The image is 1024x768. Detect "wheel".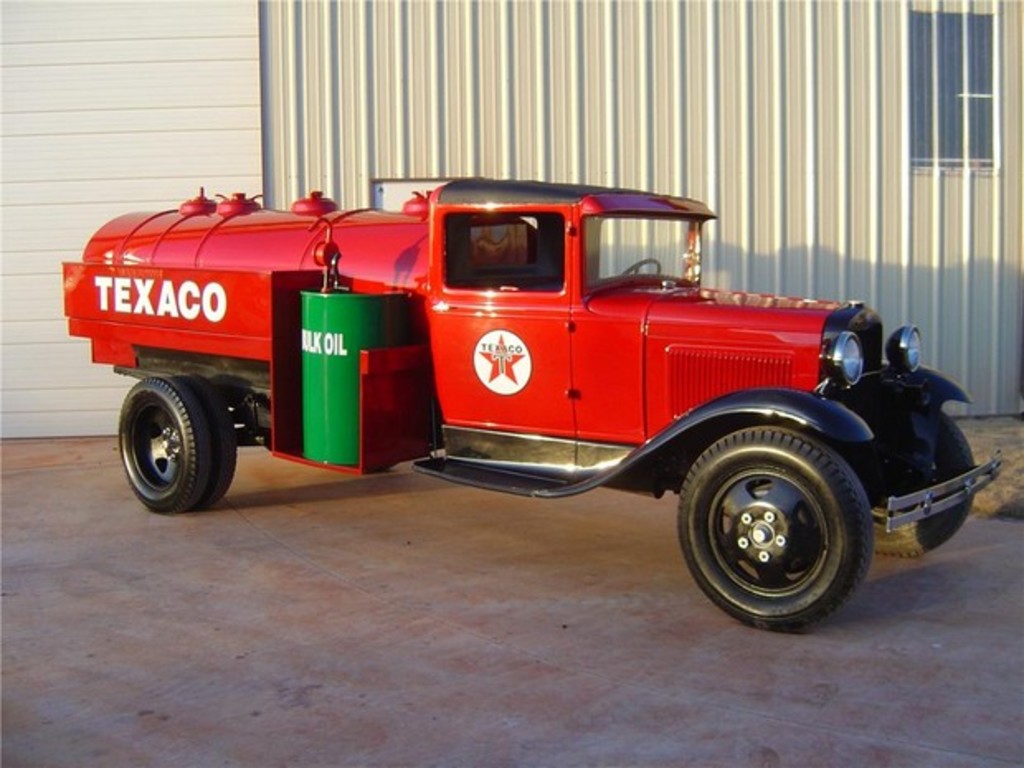
Detection: [872, 405, 979, 560].
